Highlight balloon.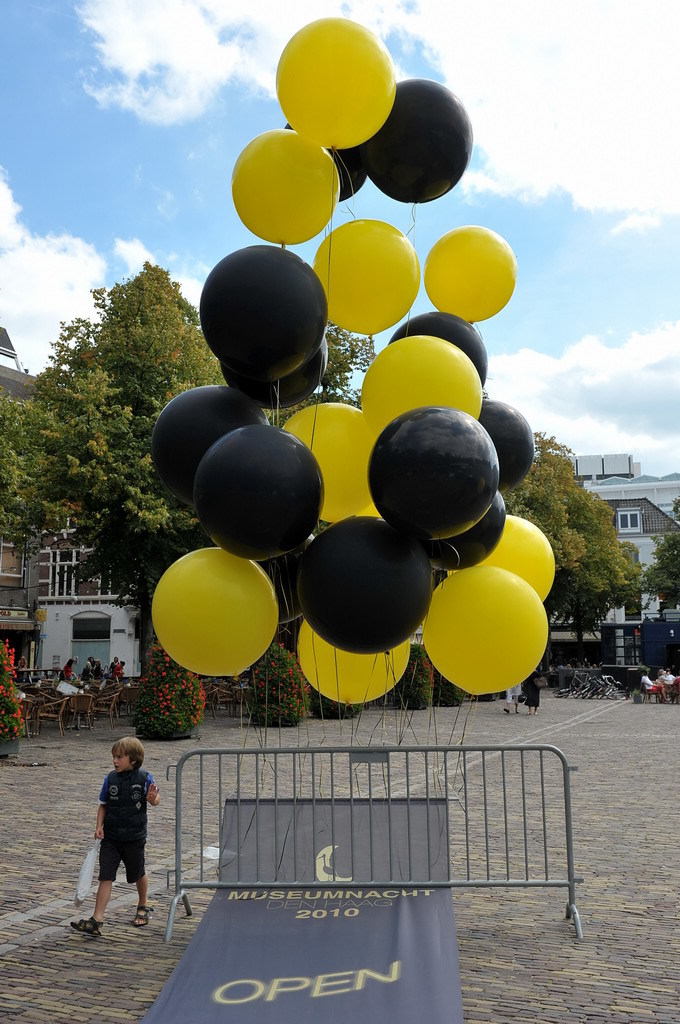
Highlighted region: box=[385, 310, 486, 388].
